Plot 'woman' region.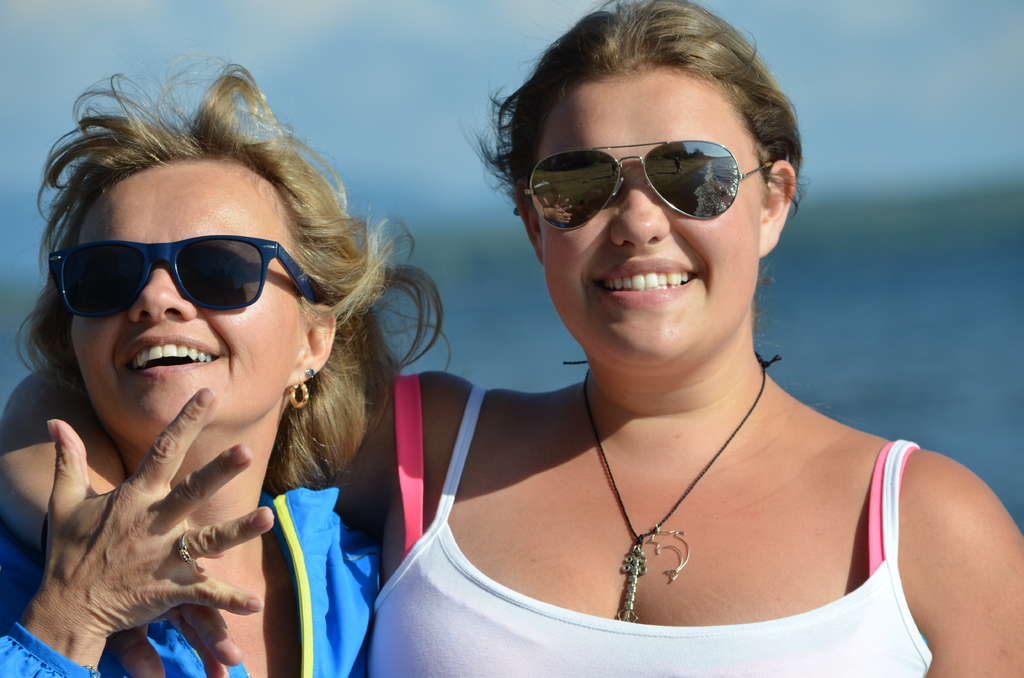
Plotted at l=0, t=52, r=452, b=677.
